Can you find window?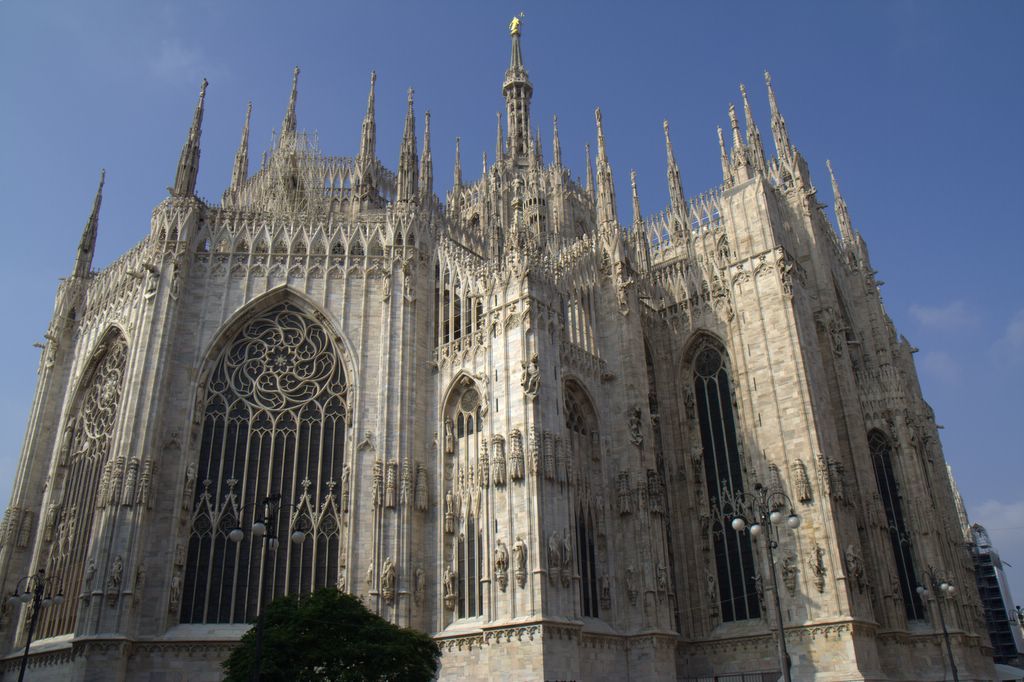
Yes, bounding box: 675,328,777,632.
